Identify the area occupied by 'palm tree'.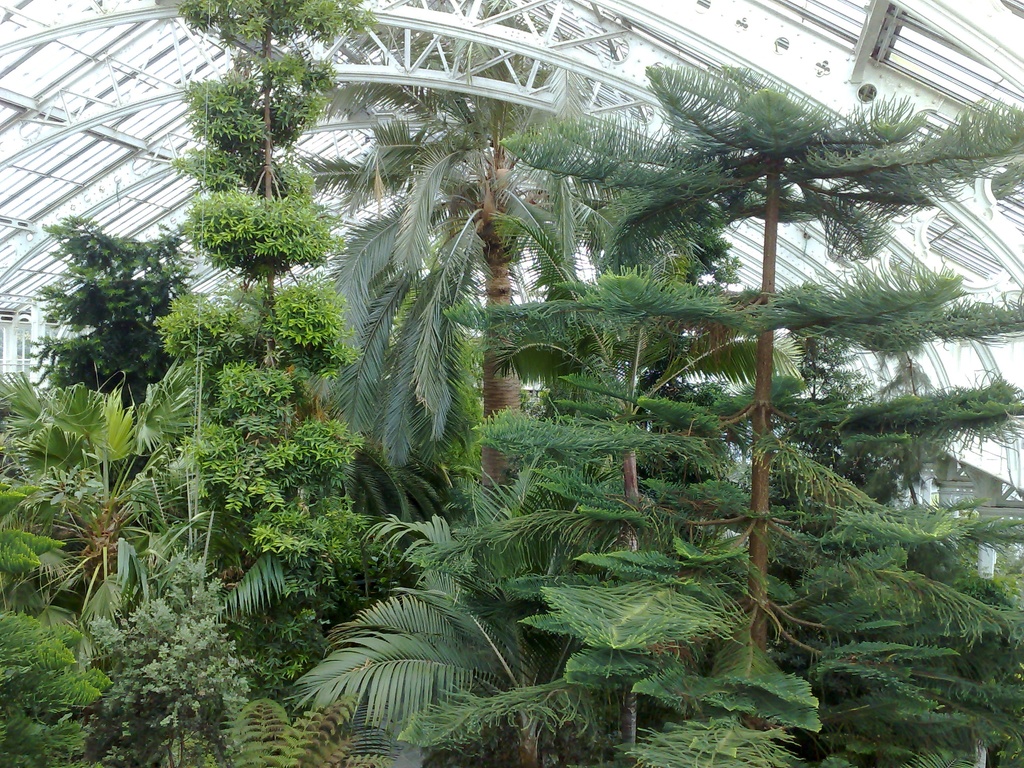
Area: pyautogui.locateOnScreen(180, 0, 336, 412).
